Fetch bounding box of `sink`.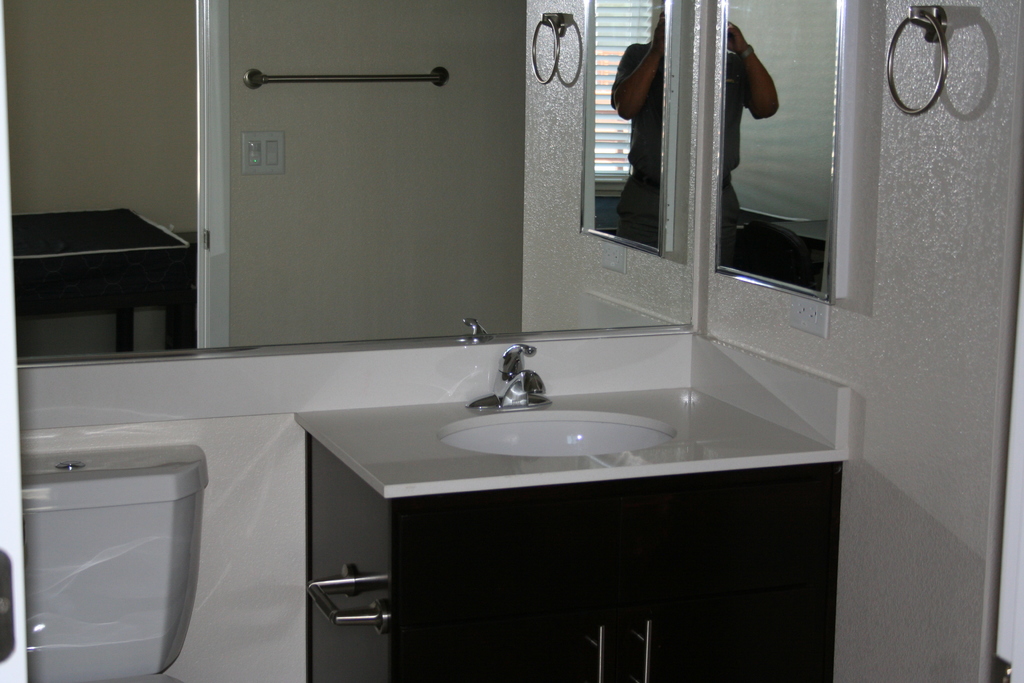
Bbox: <bbox>436, 336, 666, 459</bbox>.
